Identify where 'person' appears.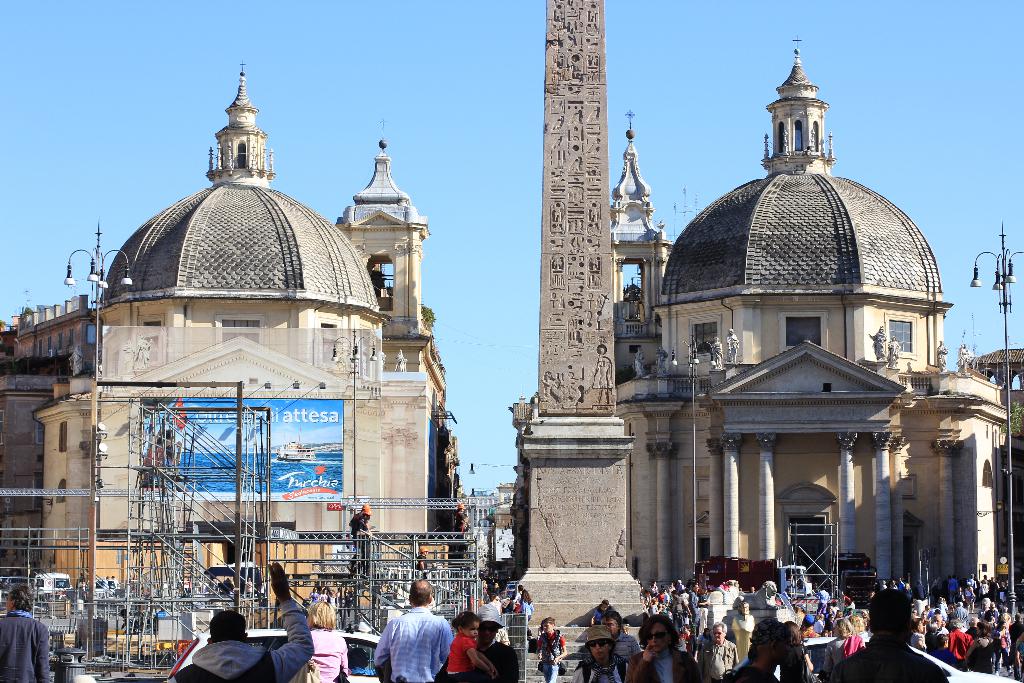
Appears at bbox(513, 586, 531, 614).
